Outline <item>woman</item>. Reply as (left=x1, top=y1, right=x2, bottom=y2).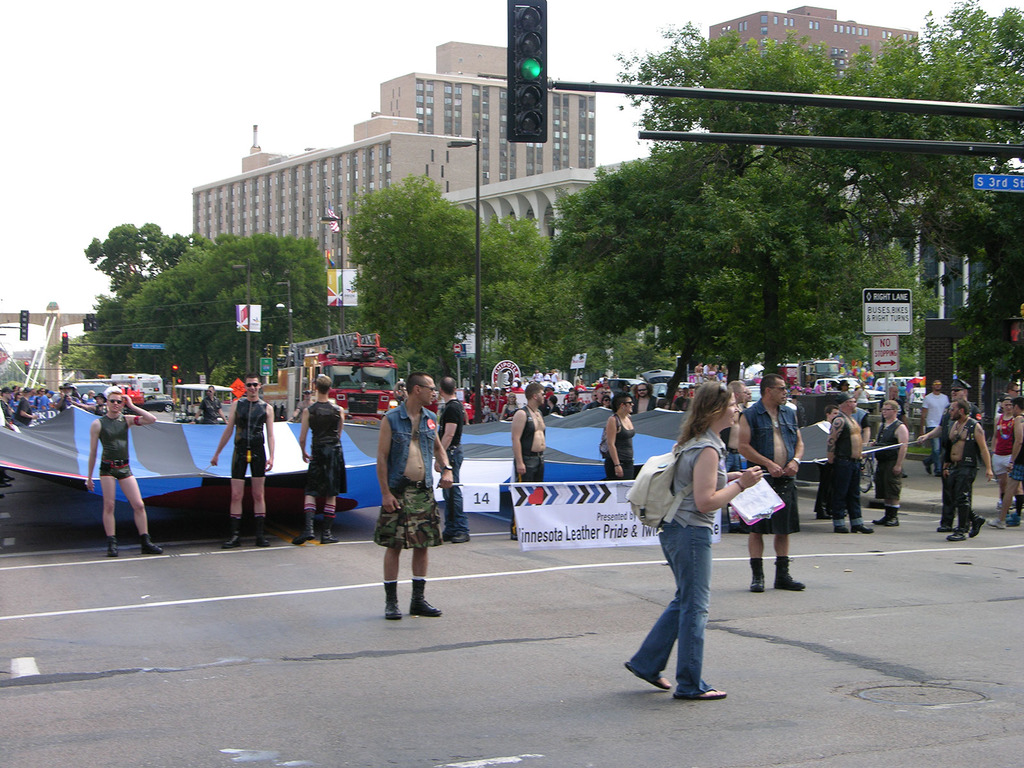
(left=991, top=397, right=1014, bottom=521).
